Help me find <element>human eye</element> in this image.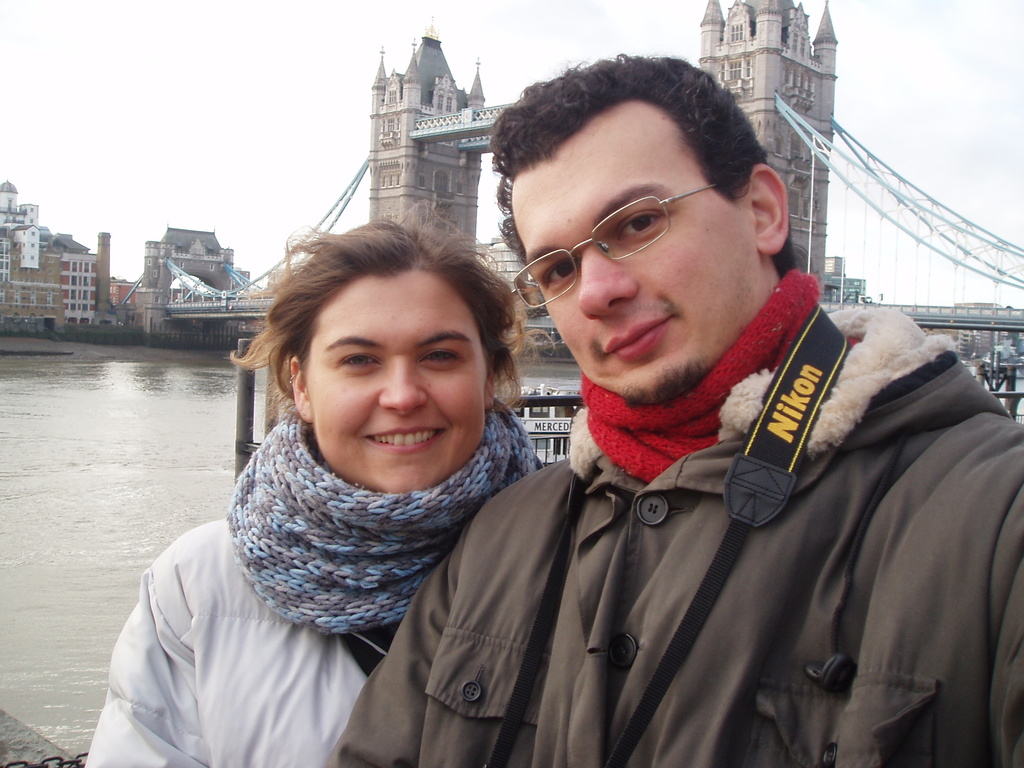
Found it: pyautogui.locateOnScreen(544, 254, 582, 296).
